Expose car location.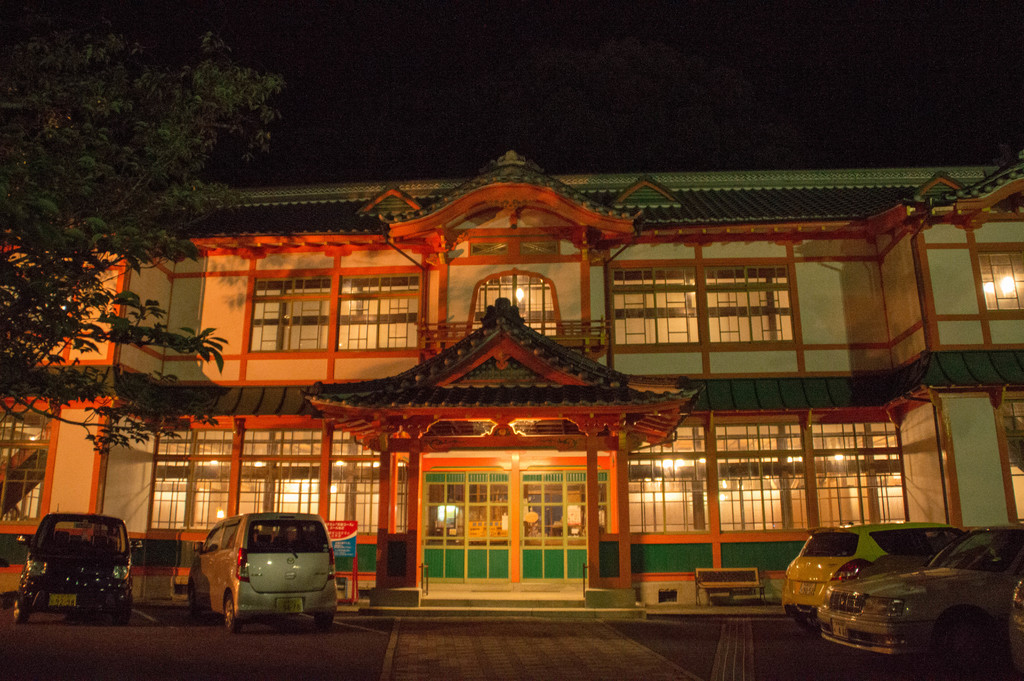
Exposed at (185, 511, 339, 633).
